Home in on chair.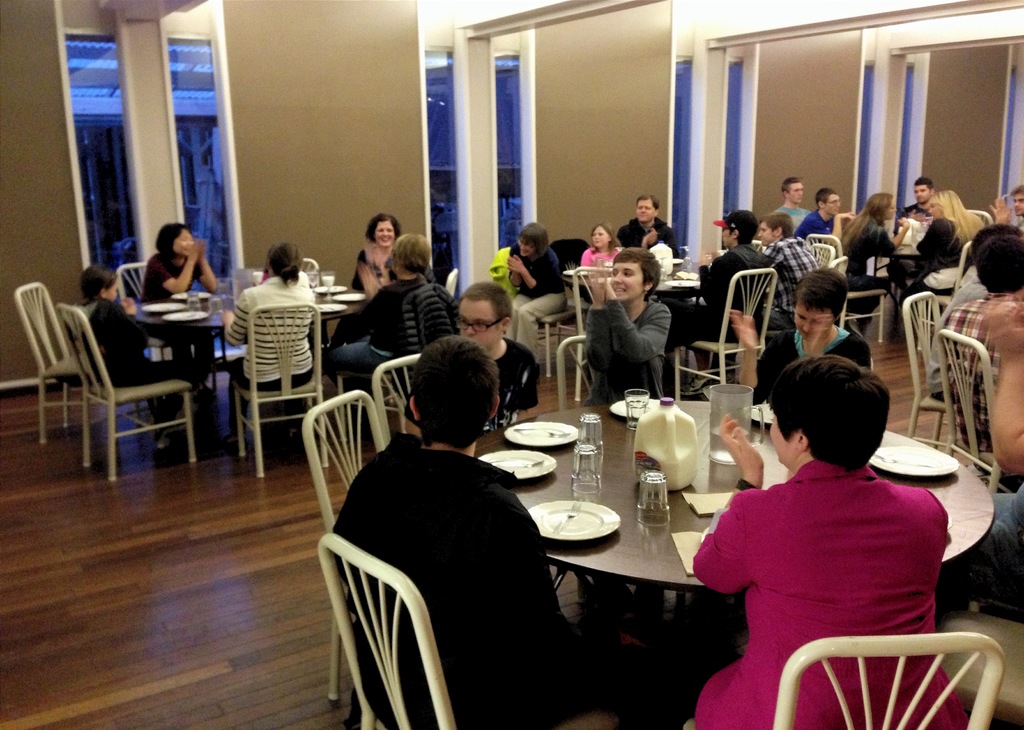
Homed in at 305, 392, 392, 531.
